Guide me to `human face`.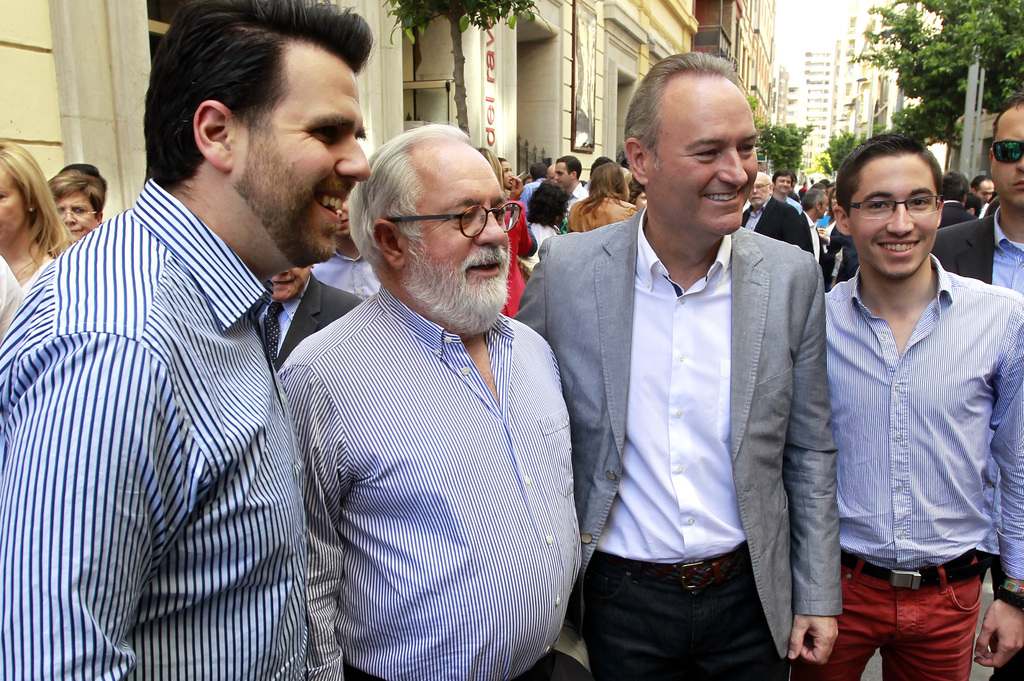
Guidance: BBox(555, 162, 573, 187).
